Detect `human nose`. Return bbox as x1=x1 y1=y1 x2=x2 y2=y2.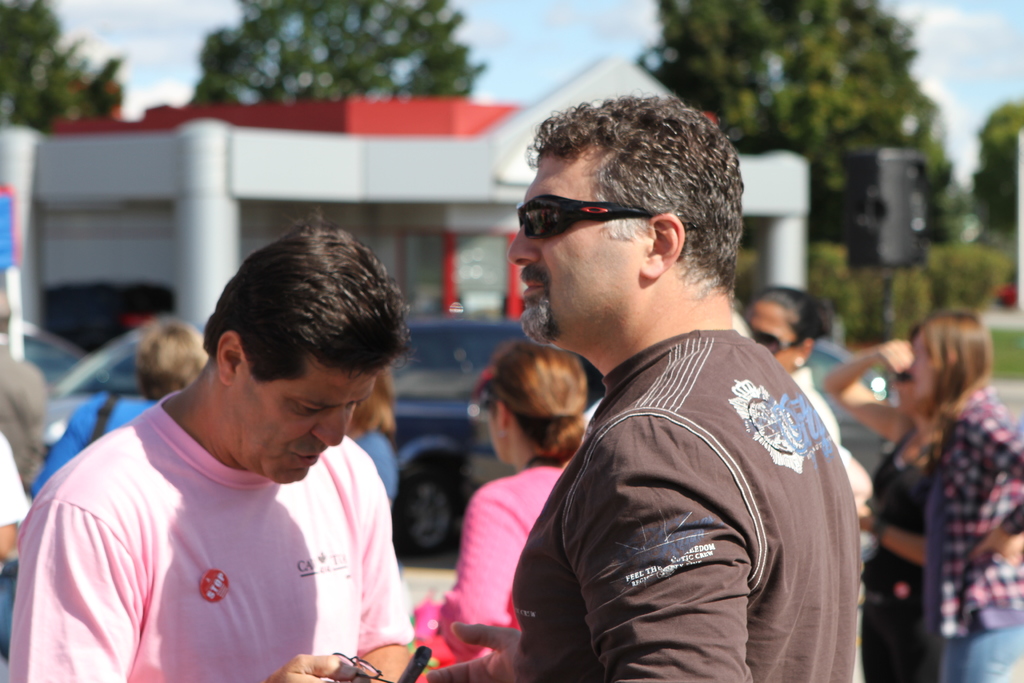
x1=507 y1=220 x2=543 y2=264.
